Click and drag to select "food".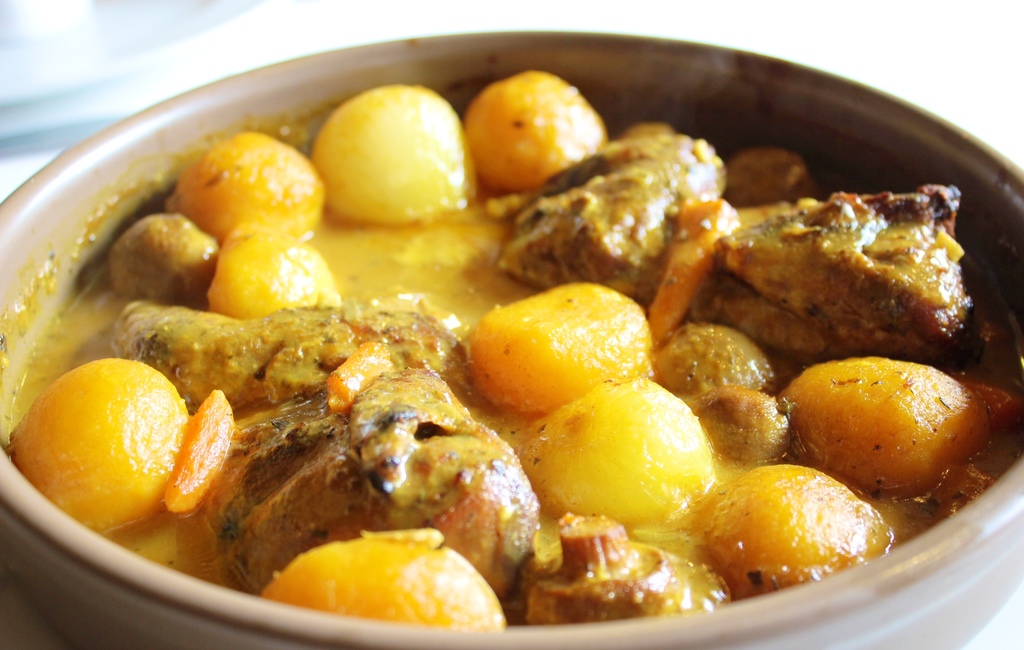
Selection: crop(125, 523, 179, 571).
